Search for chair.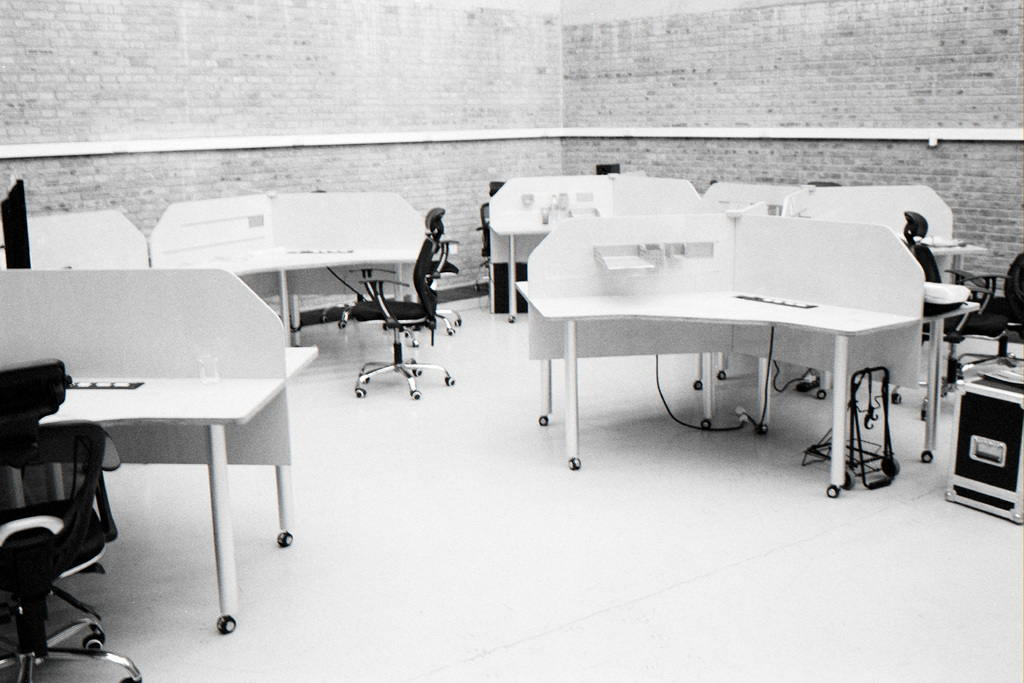
Found at detection(354, 236, 456, 399).
